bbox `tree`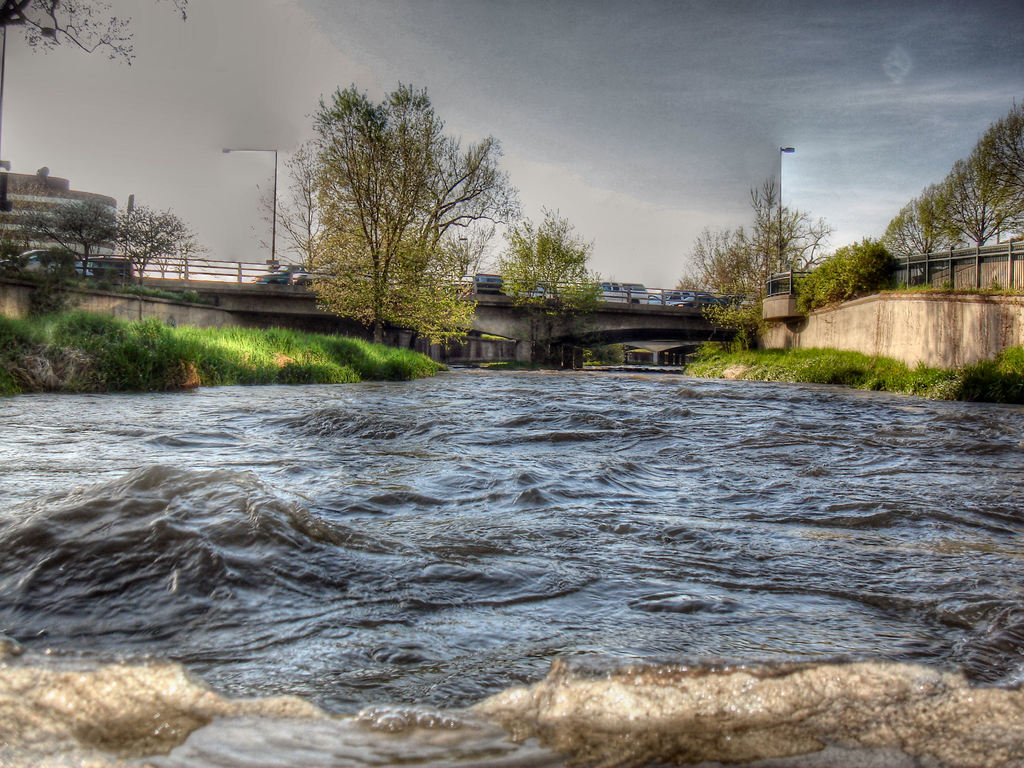
box=[251, 136, 334, 271]
